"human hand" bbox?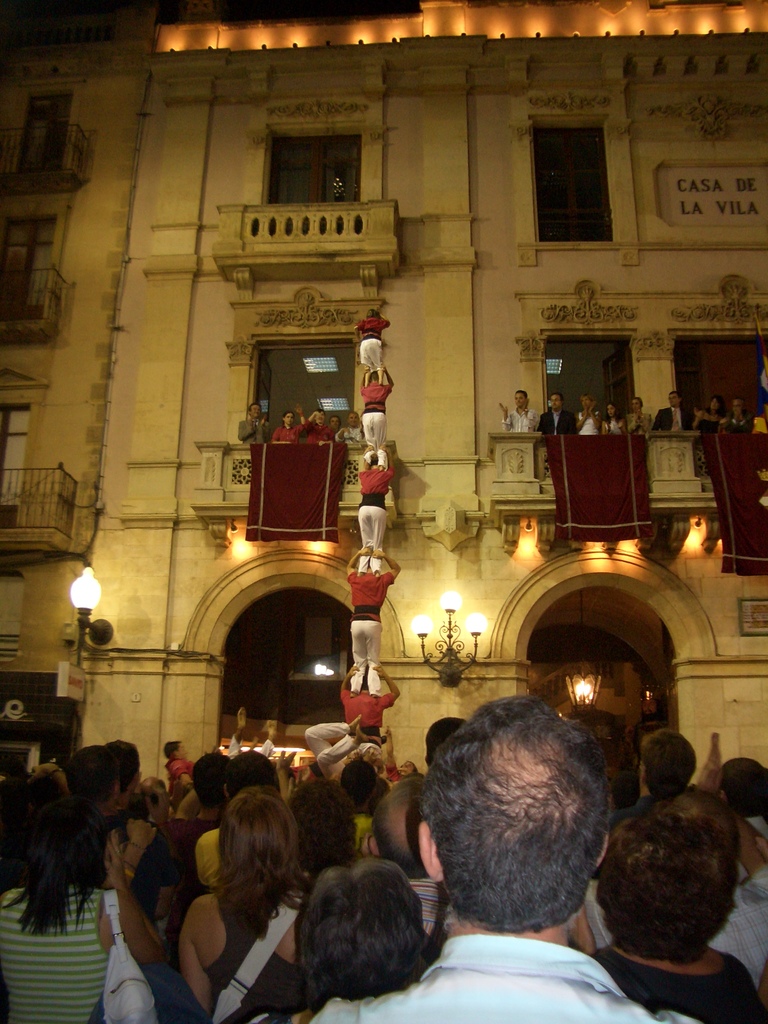
Rect(581, 399, 587, 417)
